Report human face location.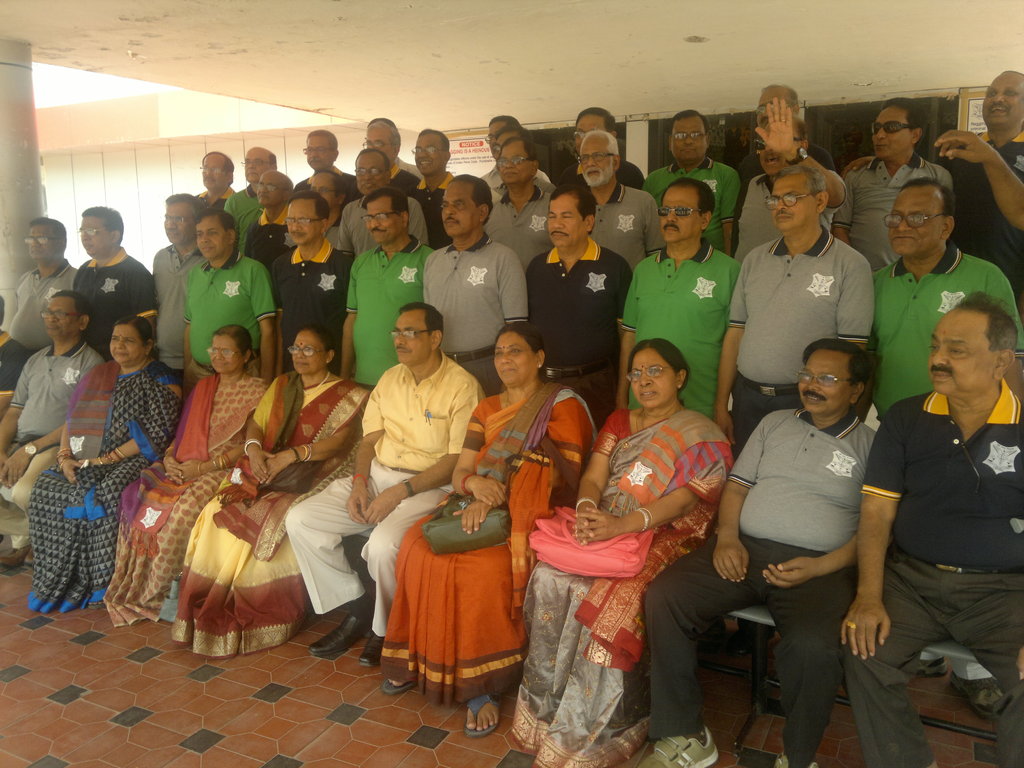
Report: left=308, top=173, right=335, bottom=209.
